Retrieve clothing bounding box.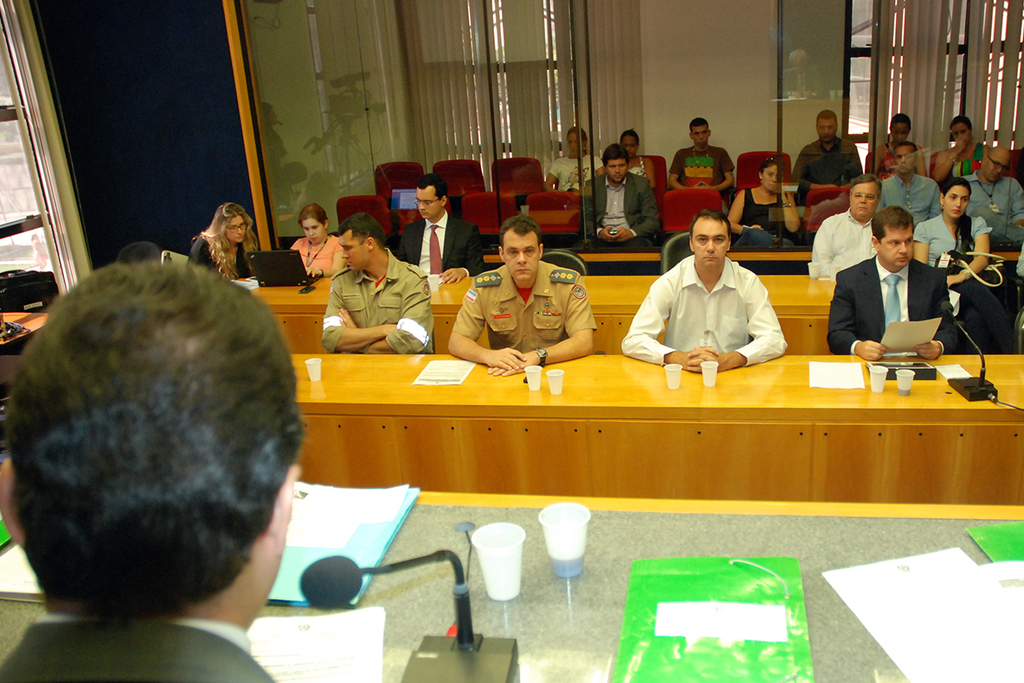
Bounding box: x1=878, y1=172, x2=945, y2=228.
